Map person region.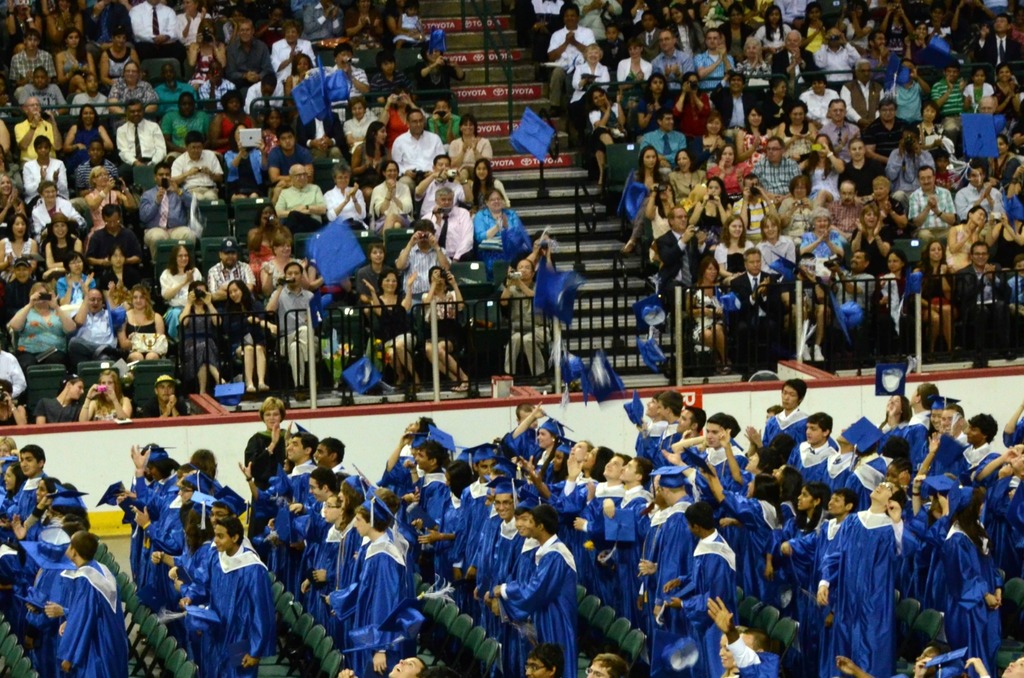
Mapped to [x1=37, y1=377, x2=90, y2=420].
